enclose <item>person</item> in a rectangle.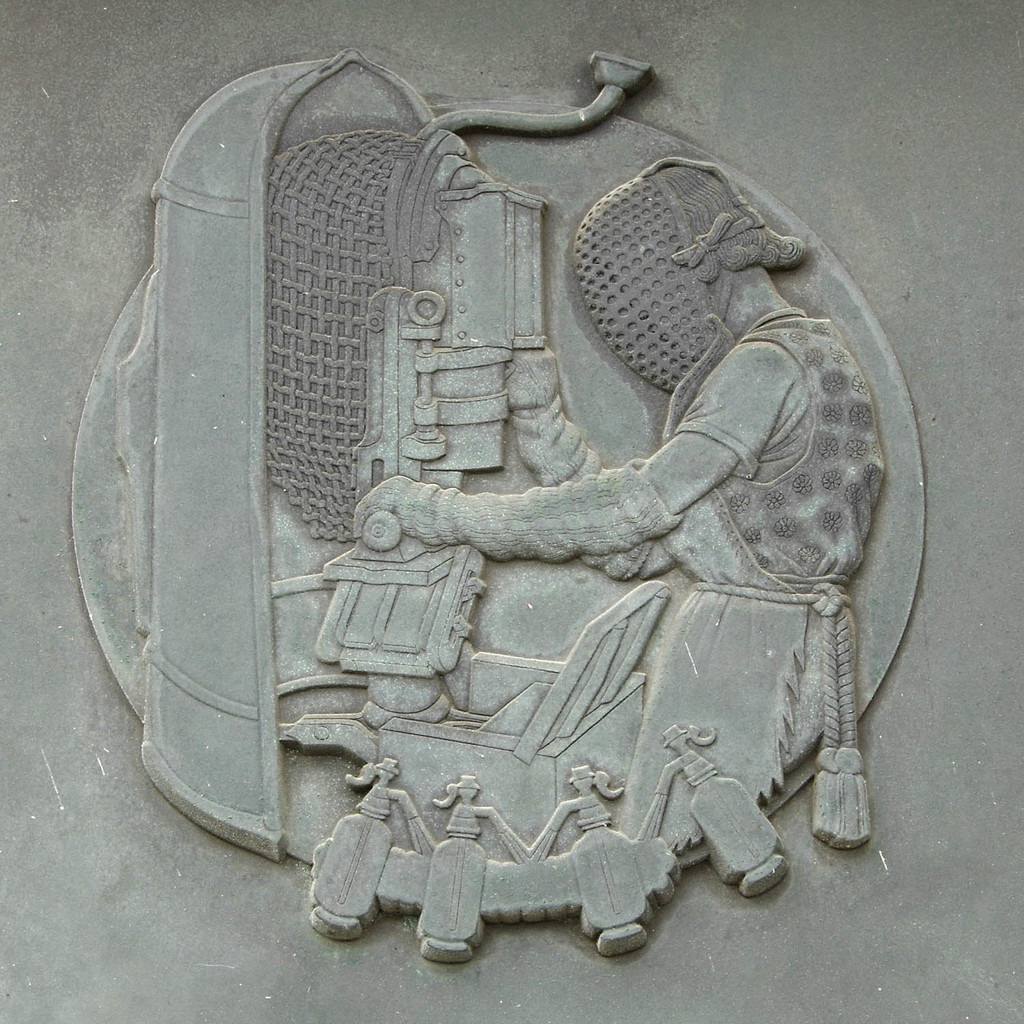
223, 144, 864, 937.
